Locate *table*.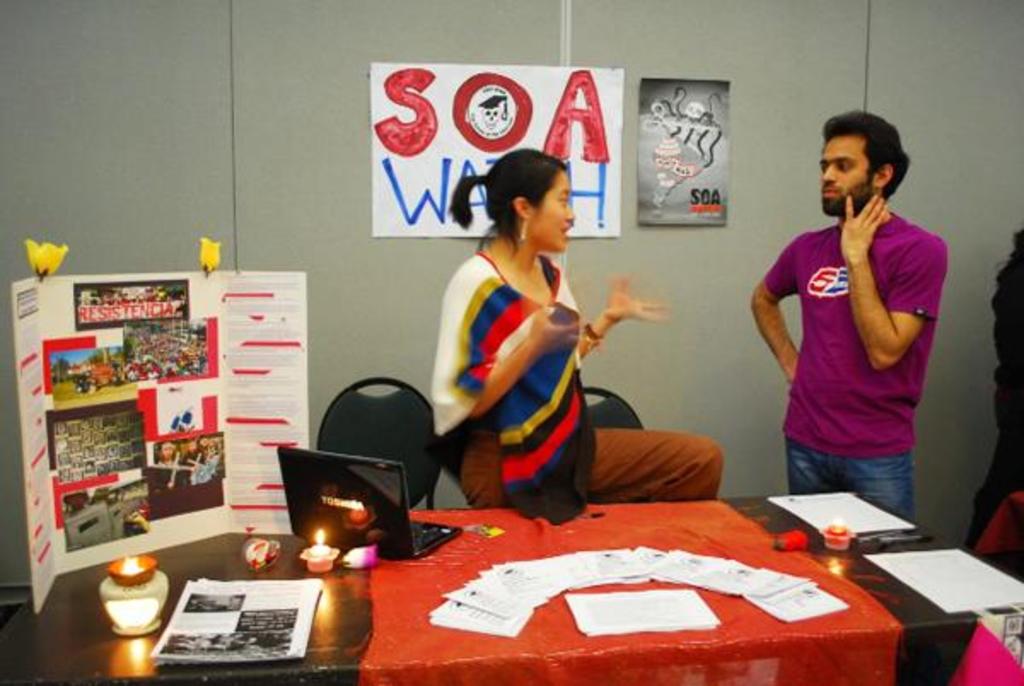
Bounding box: 55/497/1002/683.
